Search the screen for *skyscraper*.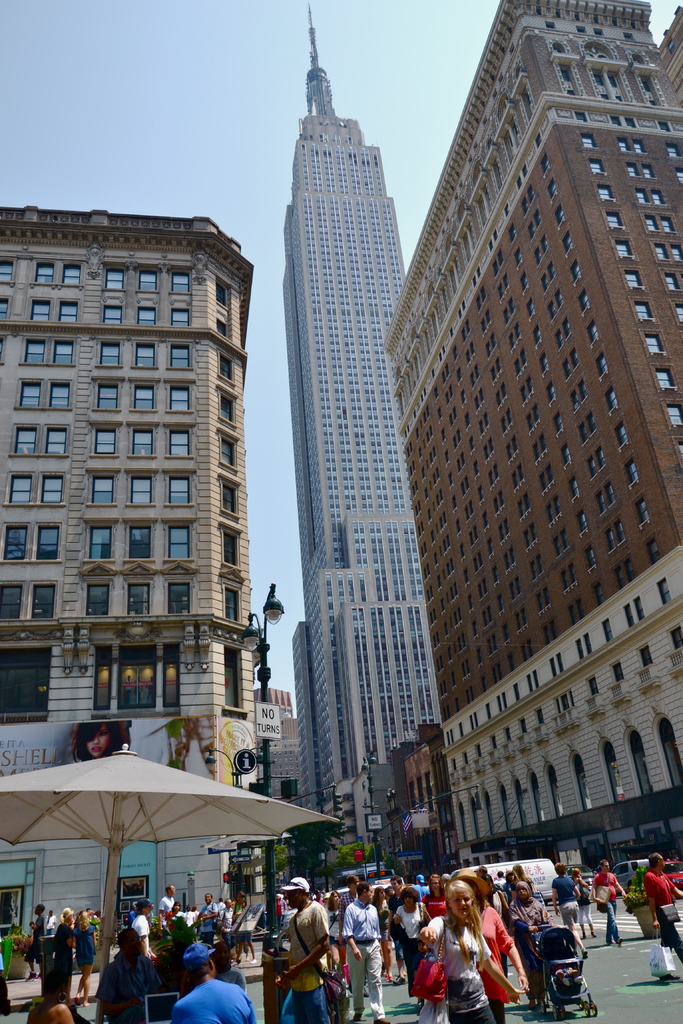
Found at BBox(272, 1, 418, 902).
